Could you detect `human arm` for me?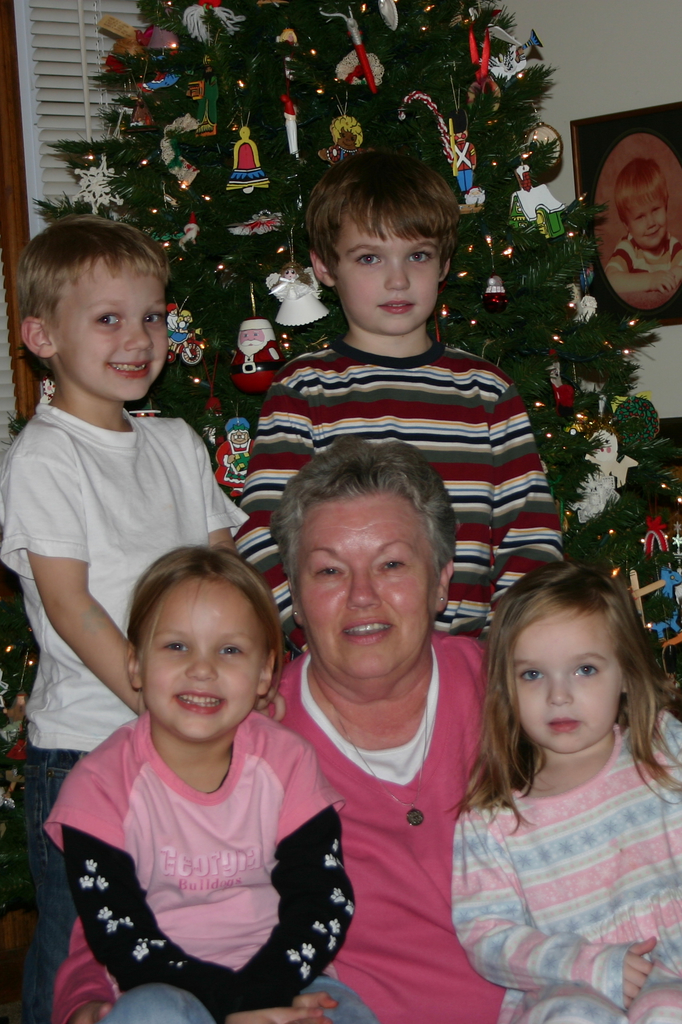
Detection result: [213,356,320,643].
